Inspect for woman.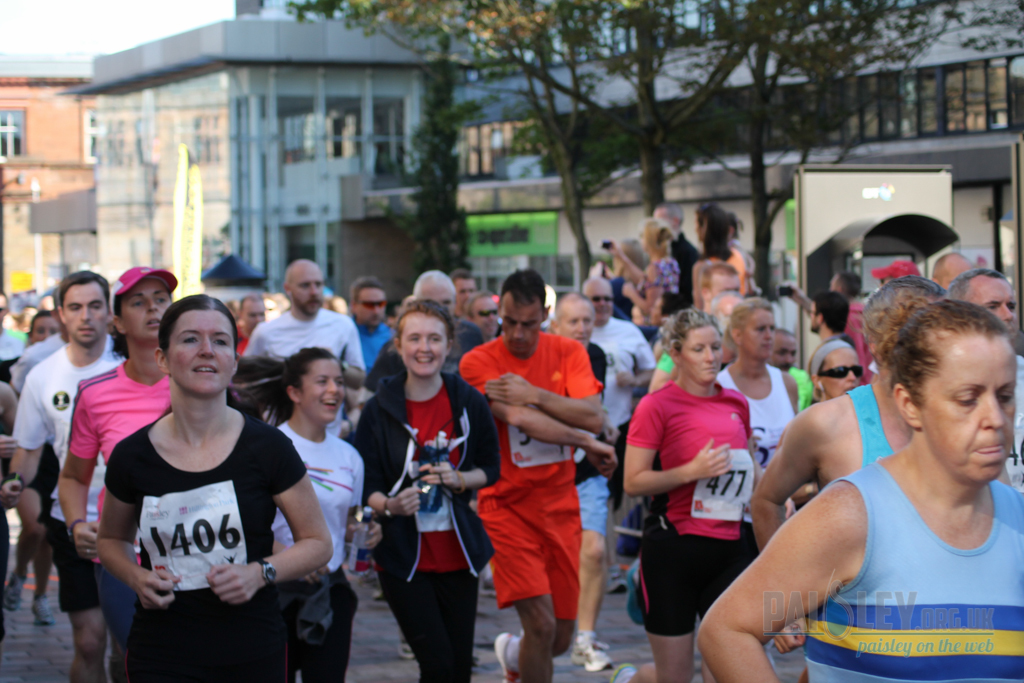
Inspection: box=[799, 336, 868, 392].
